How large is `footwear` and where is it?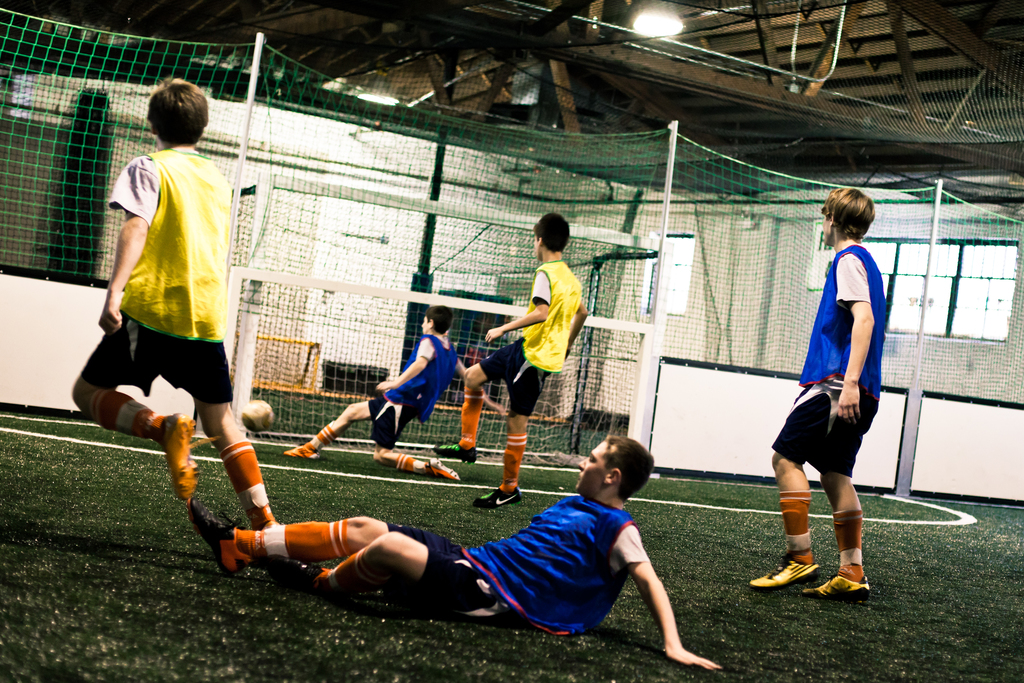
Bounding box: 257,515,282,531.
